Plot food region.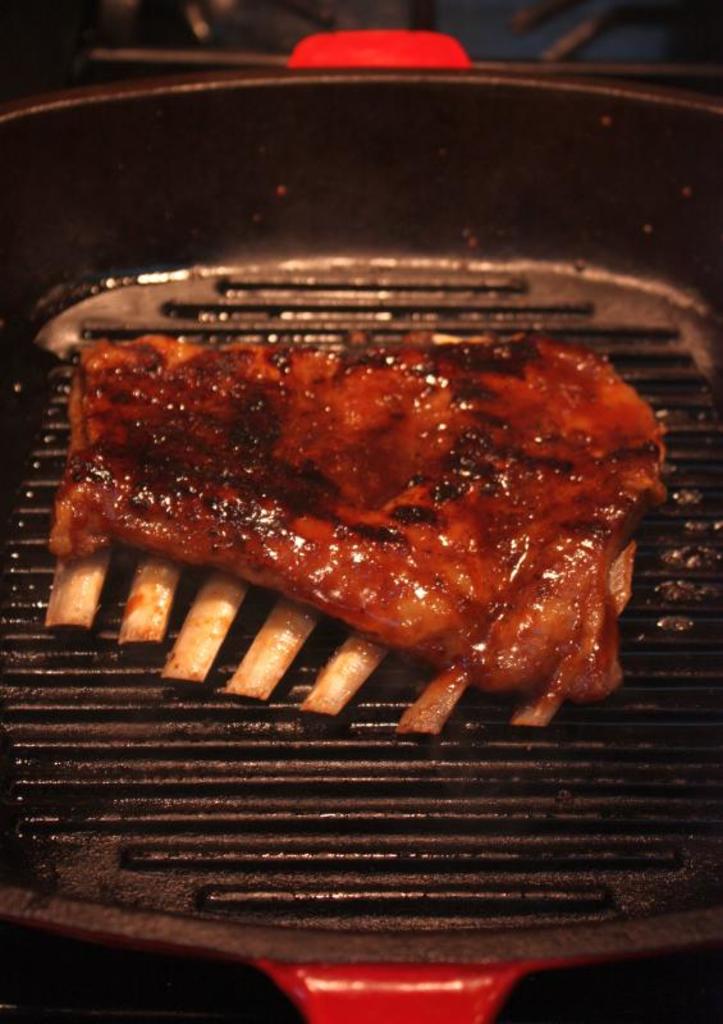
Plotted at {"left": 36, "top": 294, "right": 674, "bottom": 691}.
